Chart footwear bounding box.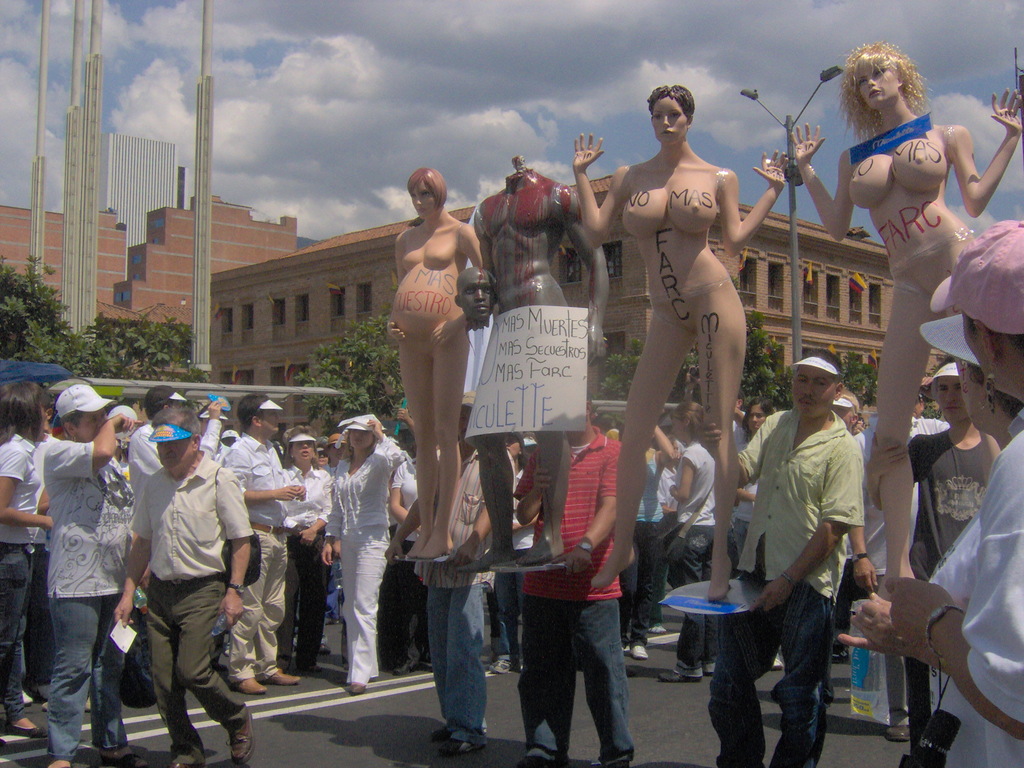
Charted: l=772, t=653, r=783, b=668.
